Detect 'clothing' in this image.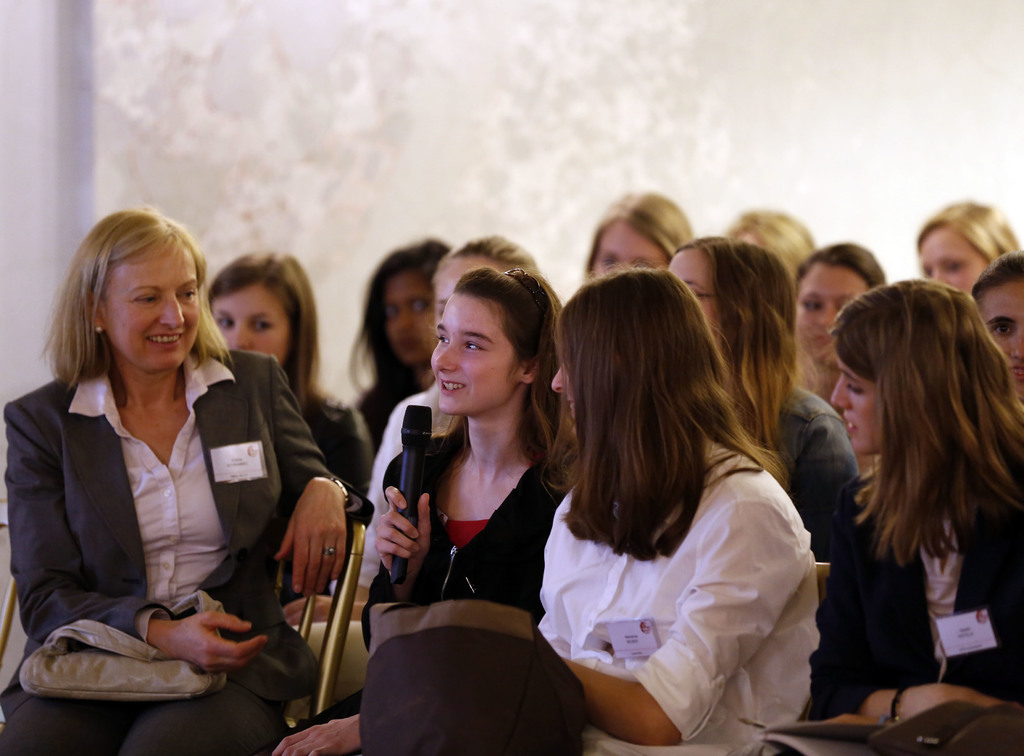
Detection: left=312, top=416, right=595, bottom=721.
